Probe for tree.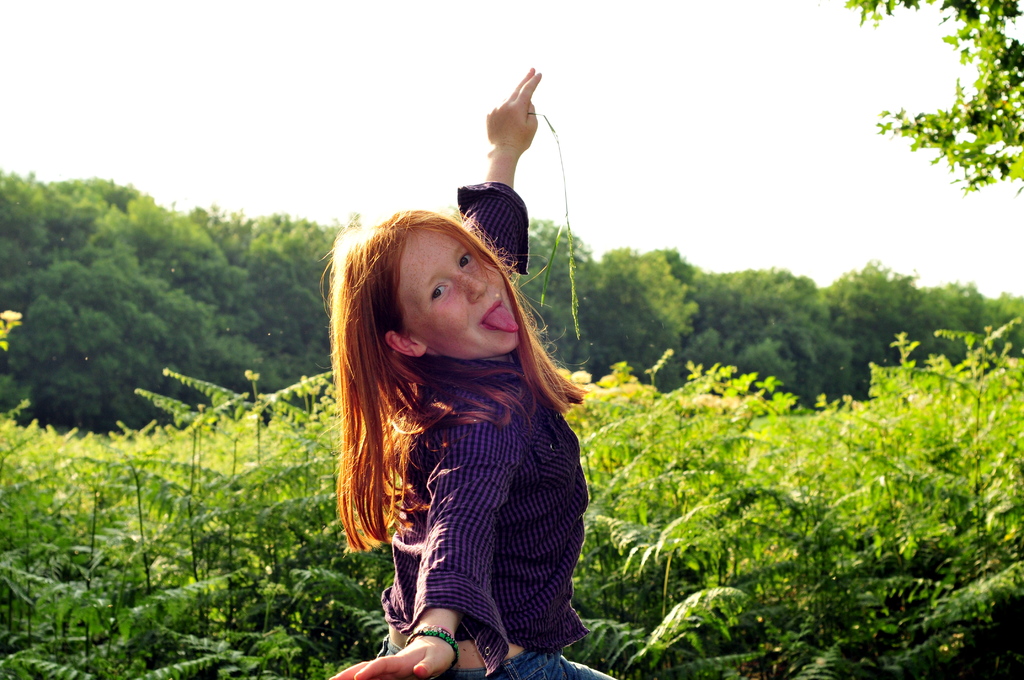
Probe result: bbox(842, 0, 1023, 188).
